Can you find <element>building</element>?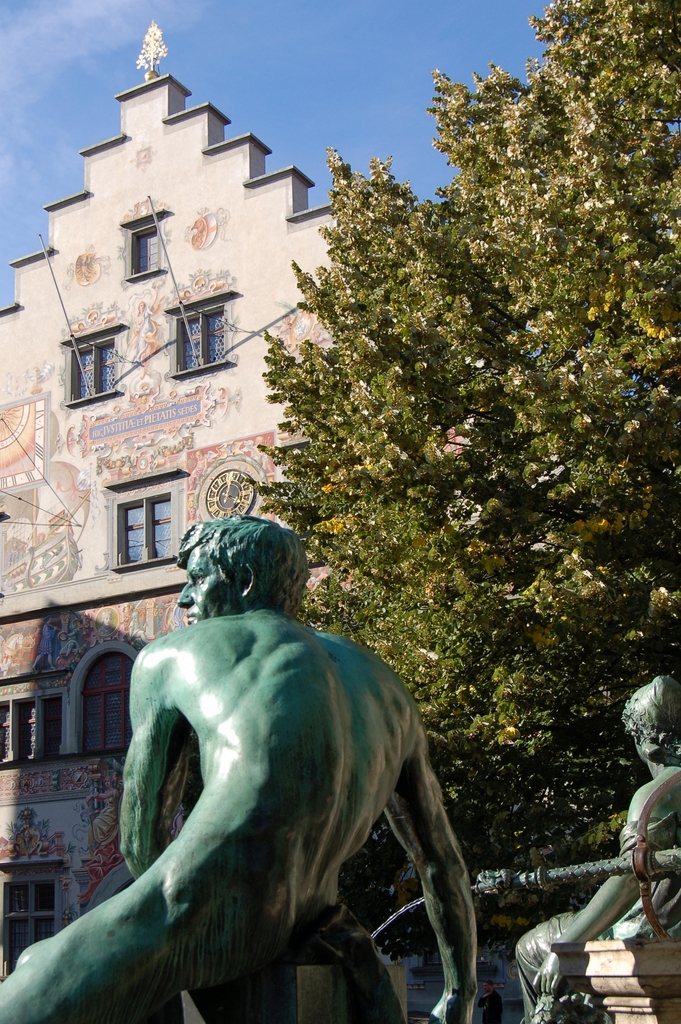
Yes, bounding box: region(0, 74, 495, 988).
